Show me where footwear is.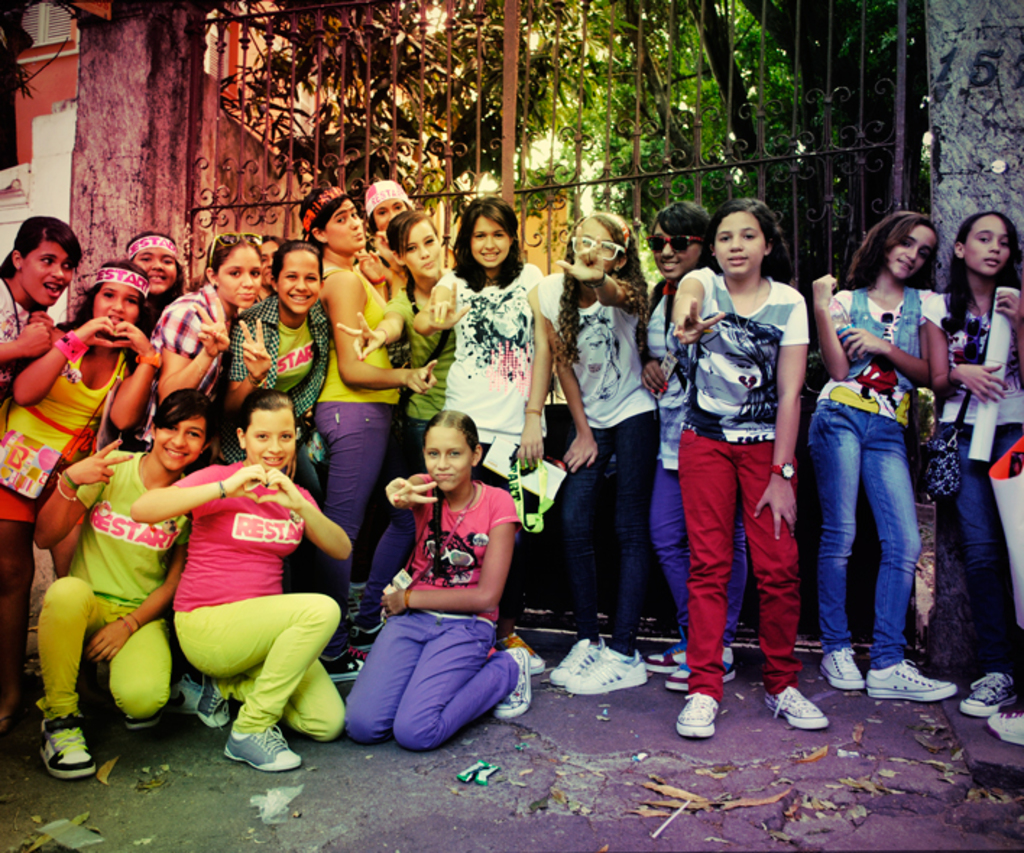
footwear is at bbox=(229, 724, 299, 768).
